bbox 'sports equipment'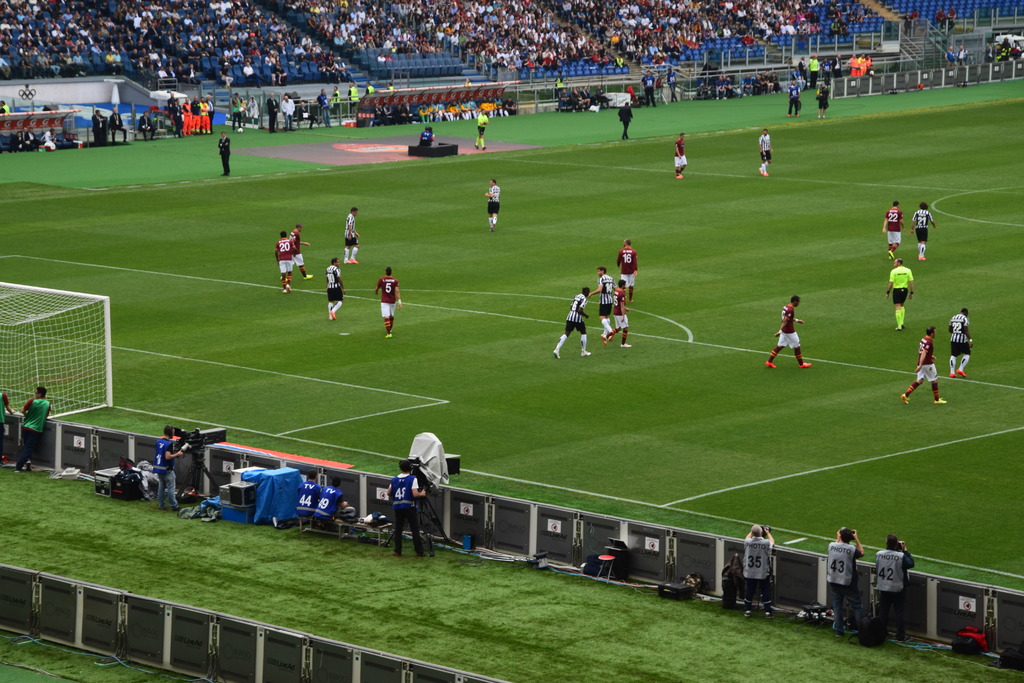
rect(383, 329, 392, 340)
